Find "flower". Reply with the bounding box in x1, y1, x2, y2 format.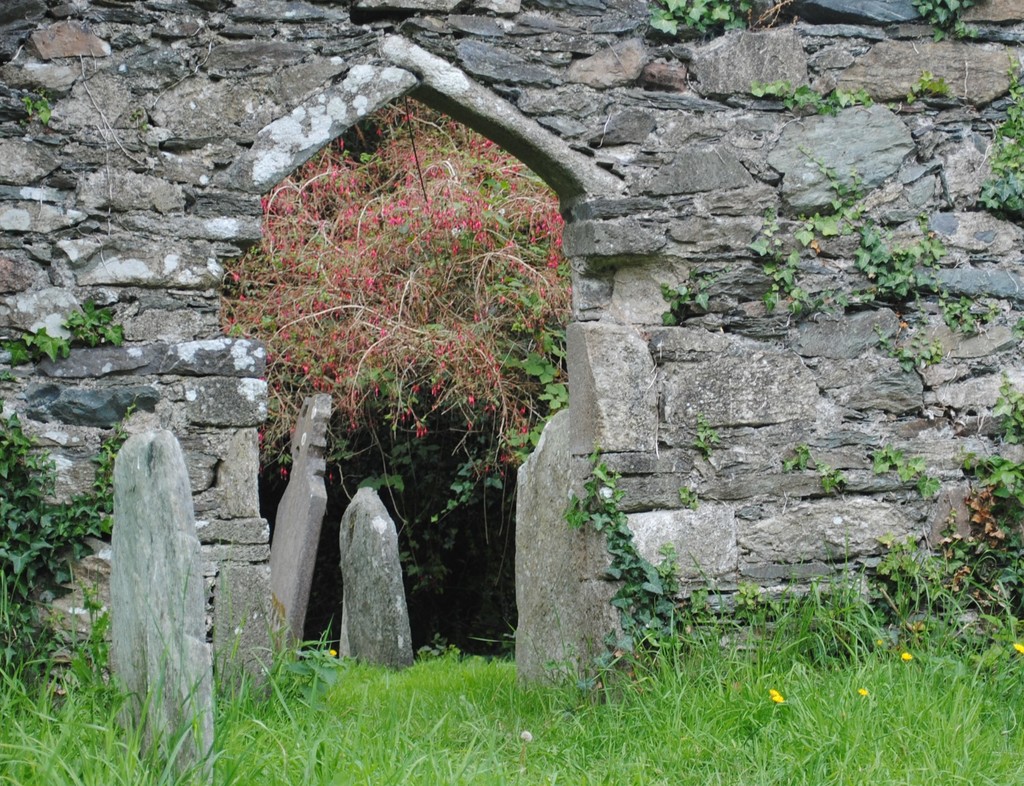
1011, 641, 1023, 653.
